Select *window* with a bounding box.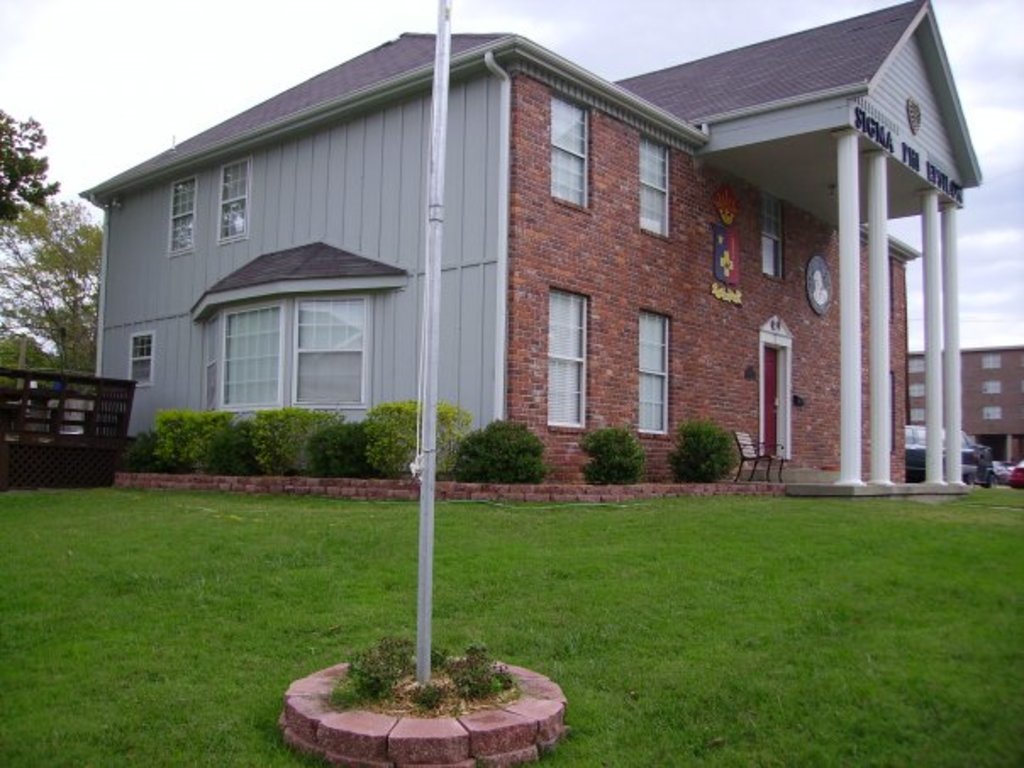
[548, 281, 592, 426].
